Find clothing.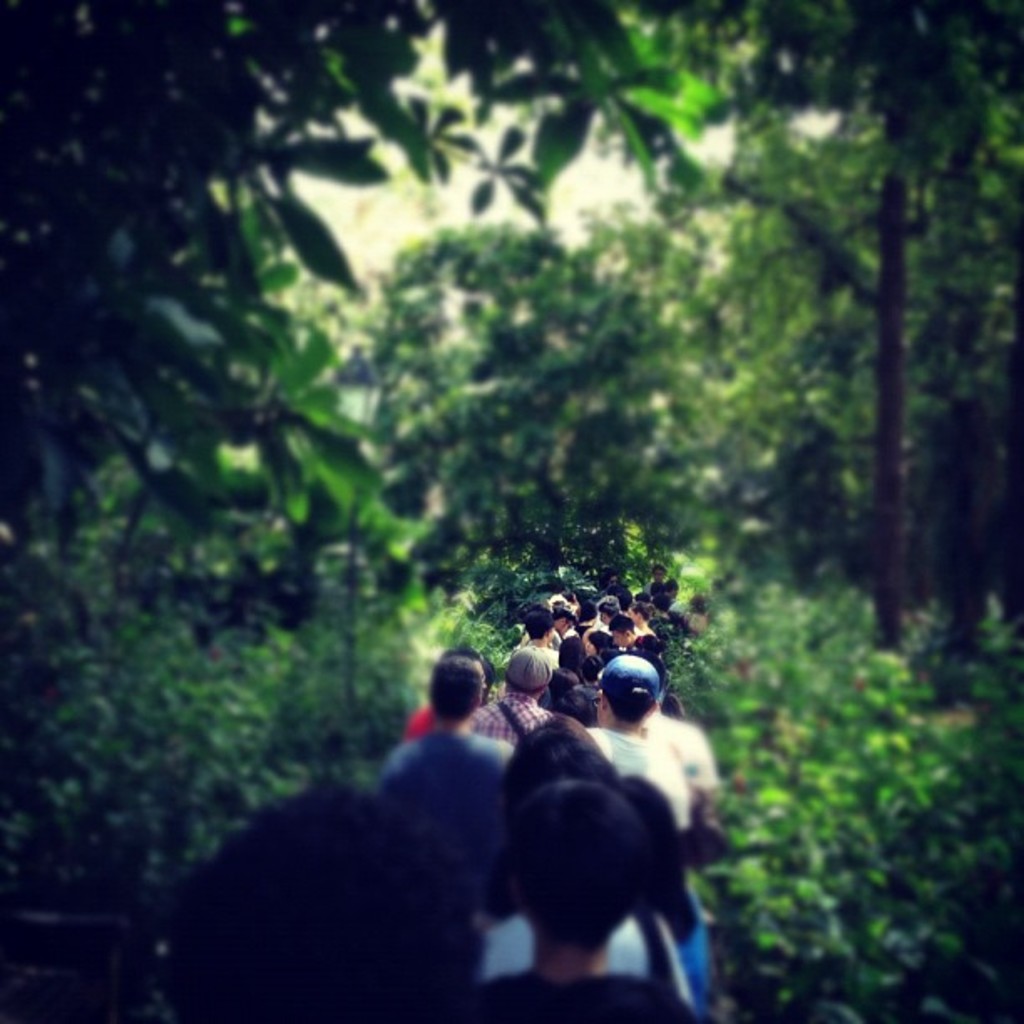
detection(576, 713, 691, 827).
